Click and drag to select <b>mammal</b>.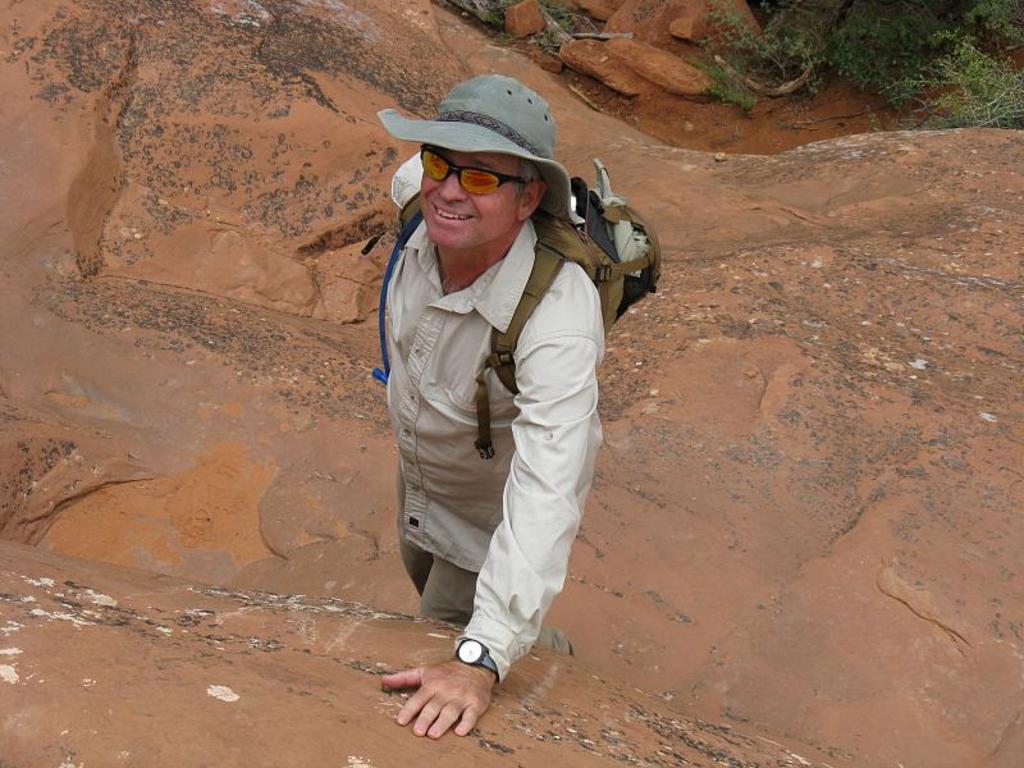
Selection: x1=360 y1=42 x2=660 y2=733.
